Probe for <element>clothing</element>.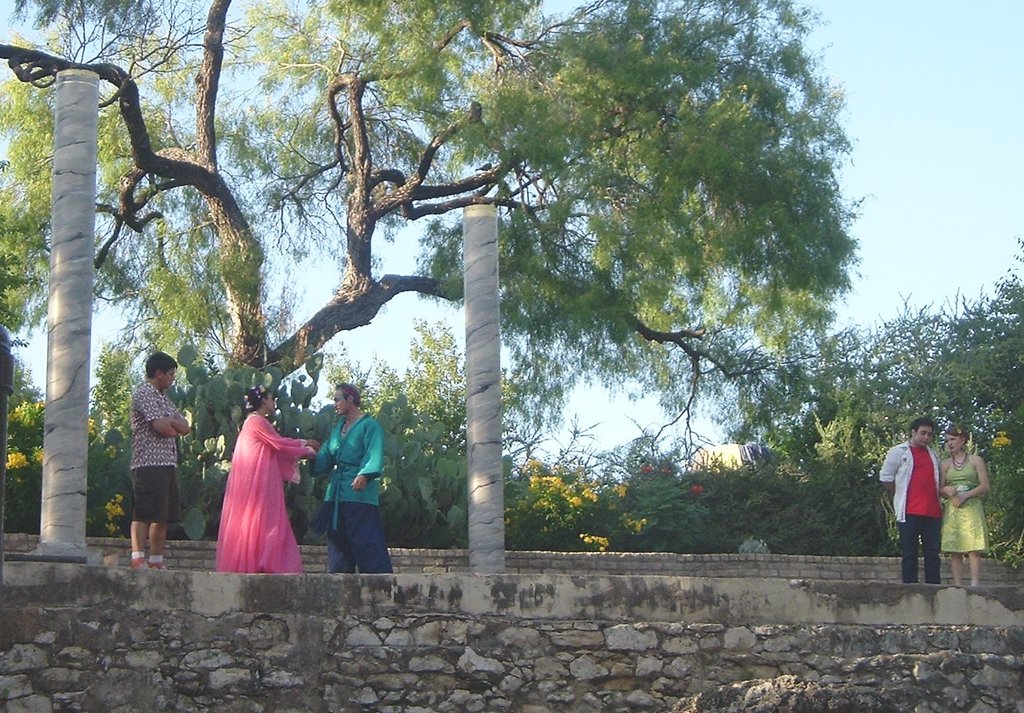
Probe result: (x1=876, y1=442, x2=945, y2=584).
